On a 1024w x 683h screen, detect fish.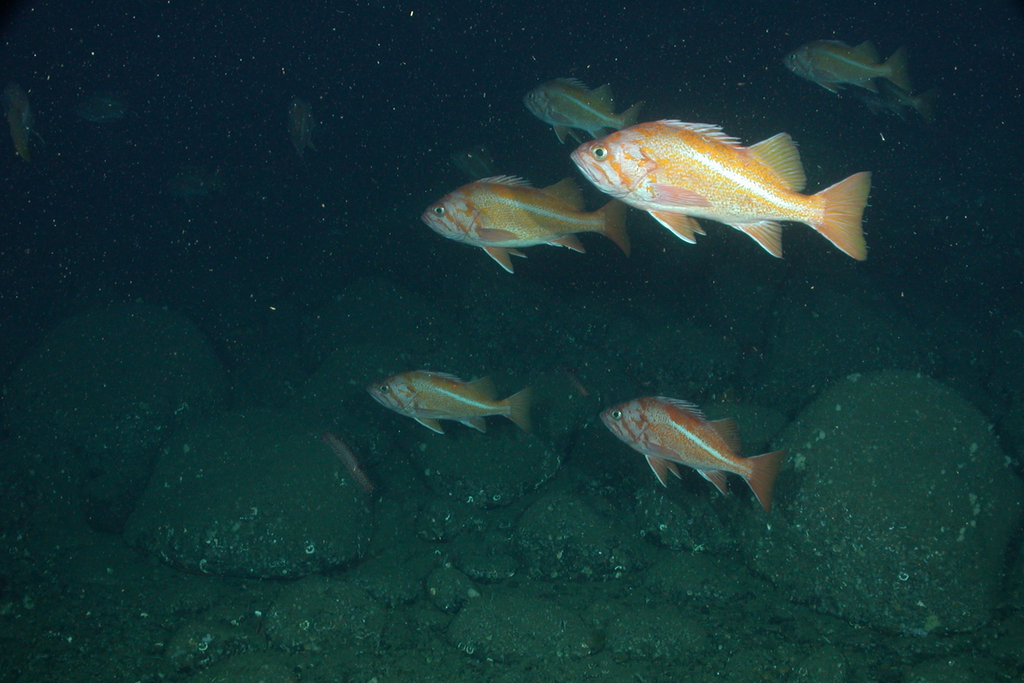
crop(4, 78, 40, 154).
